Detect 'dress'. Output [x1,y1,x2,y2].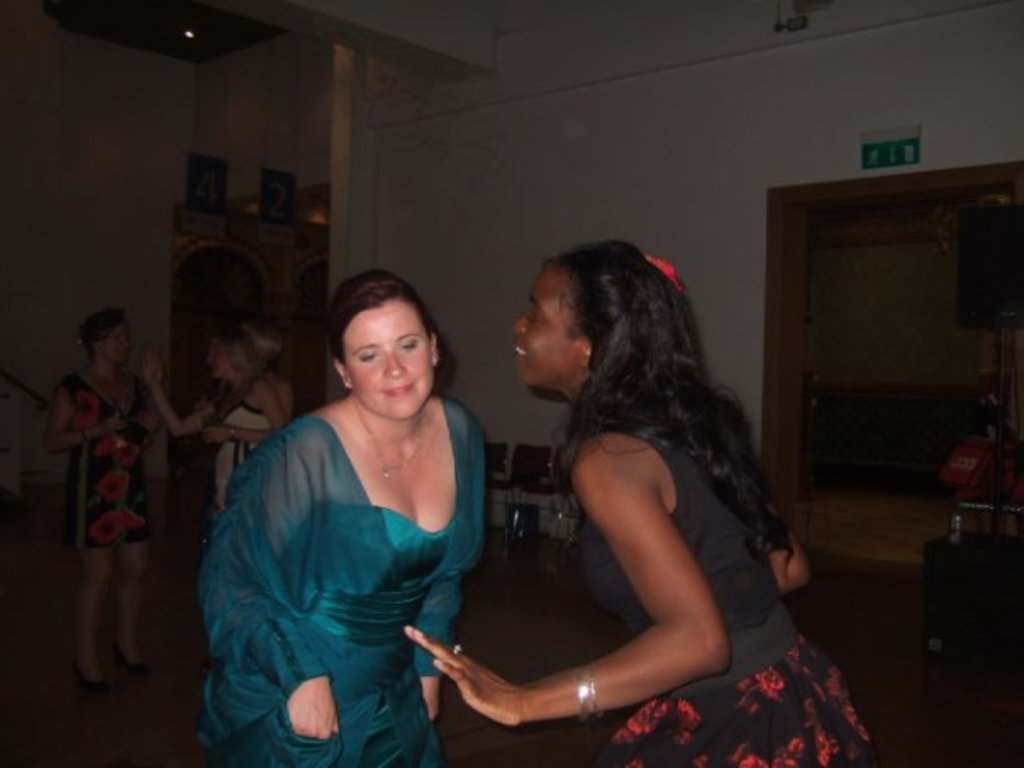
[202,375,266,546].
